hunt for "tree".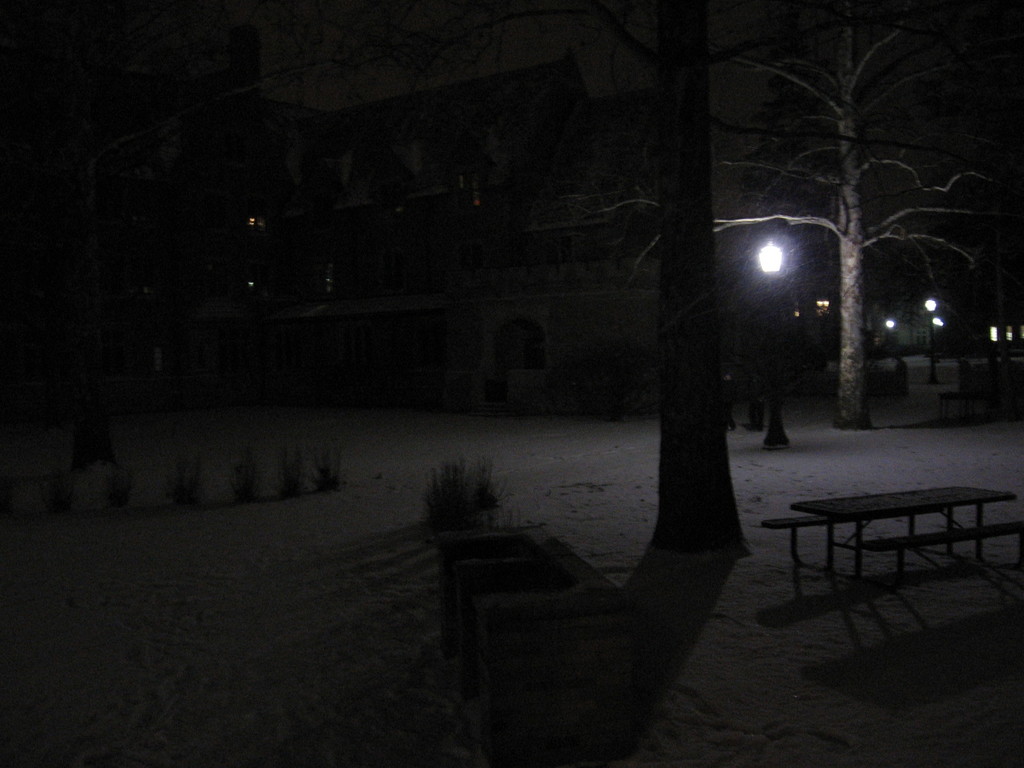
Hunted down at {"x1": 542, "y1": 0, "x2": 762, "y2": 564}.
